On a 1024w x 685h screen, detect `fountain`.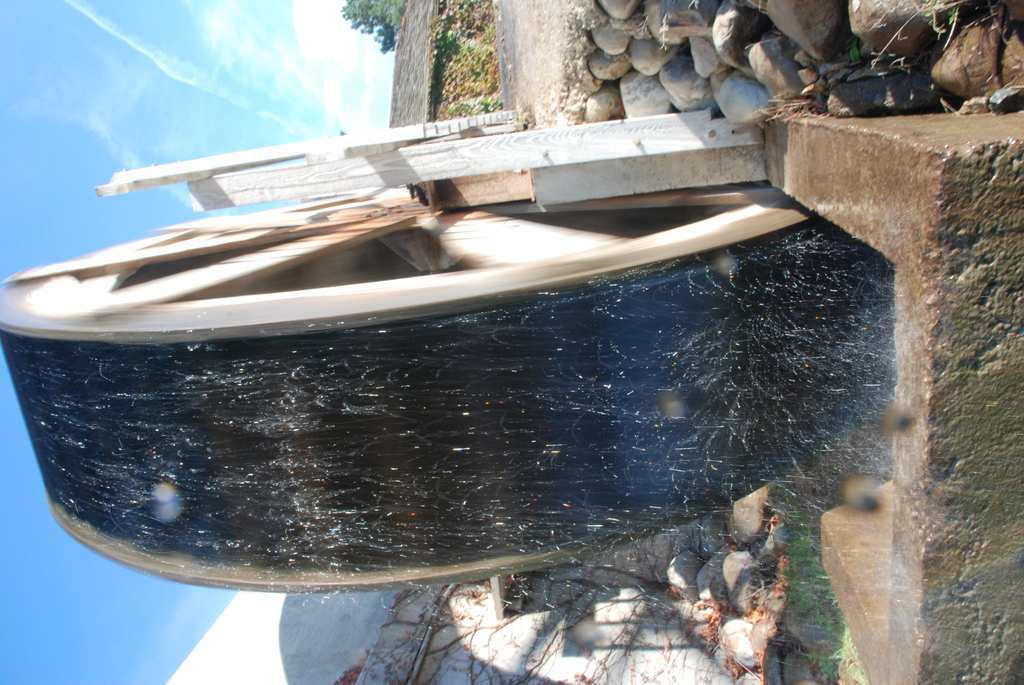
(x1=0, y1=174, x2=899, y2=684).
